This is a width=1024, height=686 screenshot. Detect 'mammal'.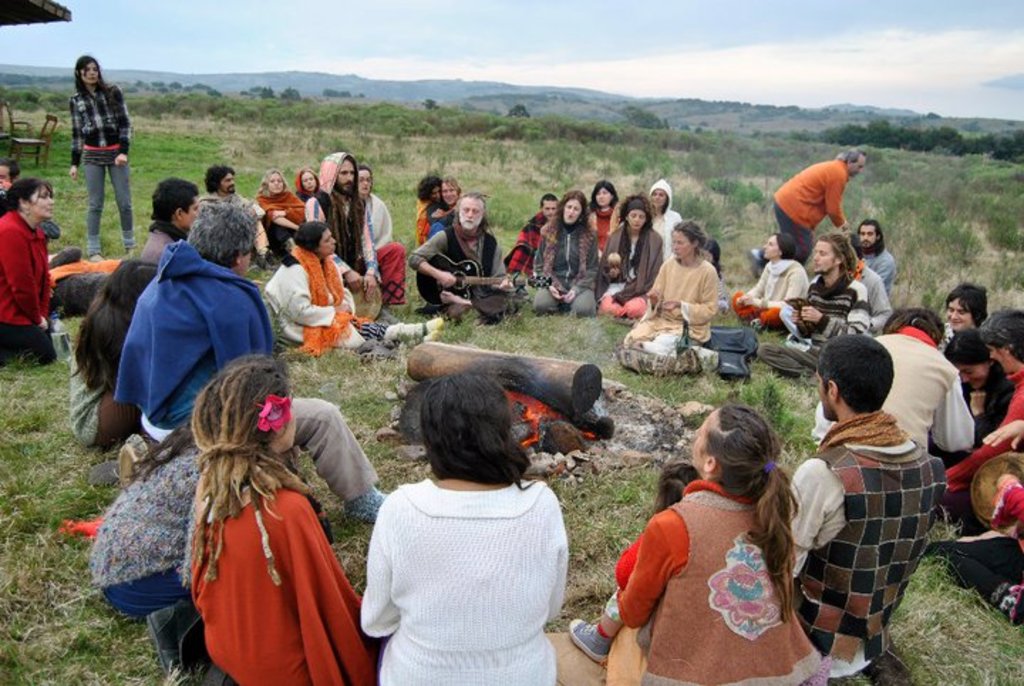
rect(304, 149, 381, 297).
